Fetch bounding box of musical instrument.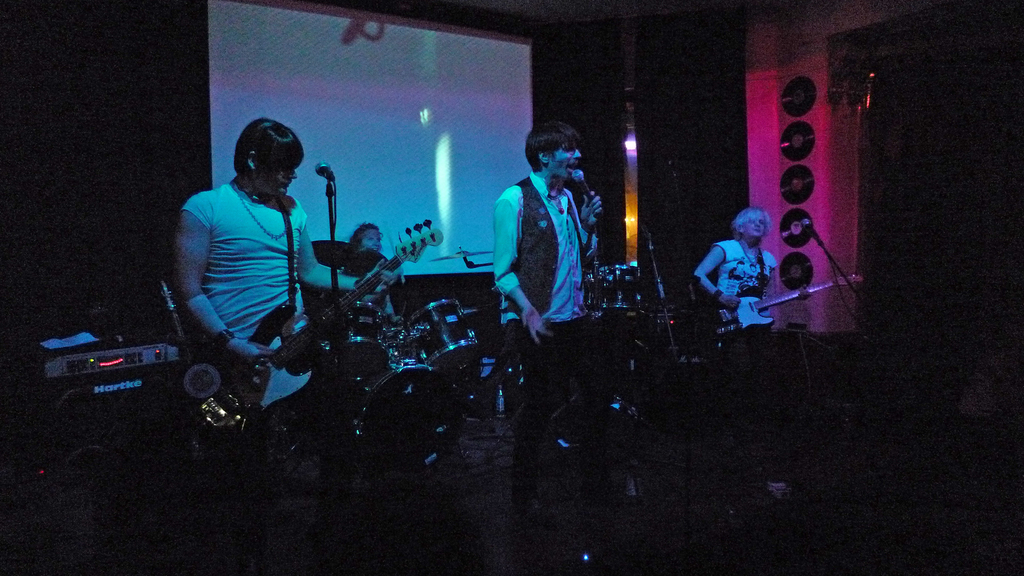
Bbox: (left=298, top=238, right=394, bottom=277).
